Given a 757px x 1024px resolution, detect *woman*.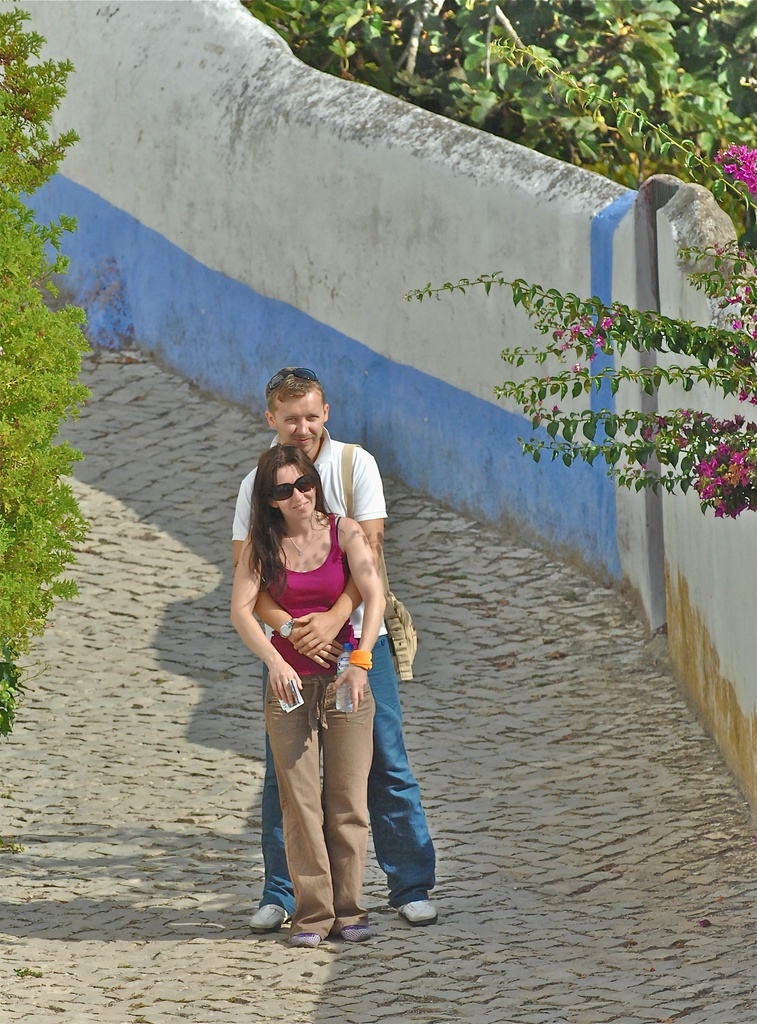
231,405,421,933.
